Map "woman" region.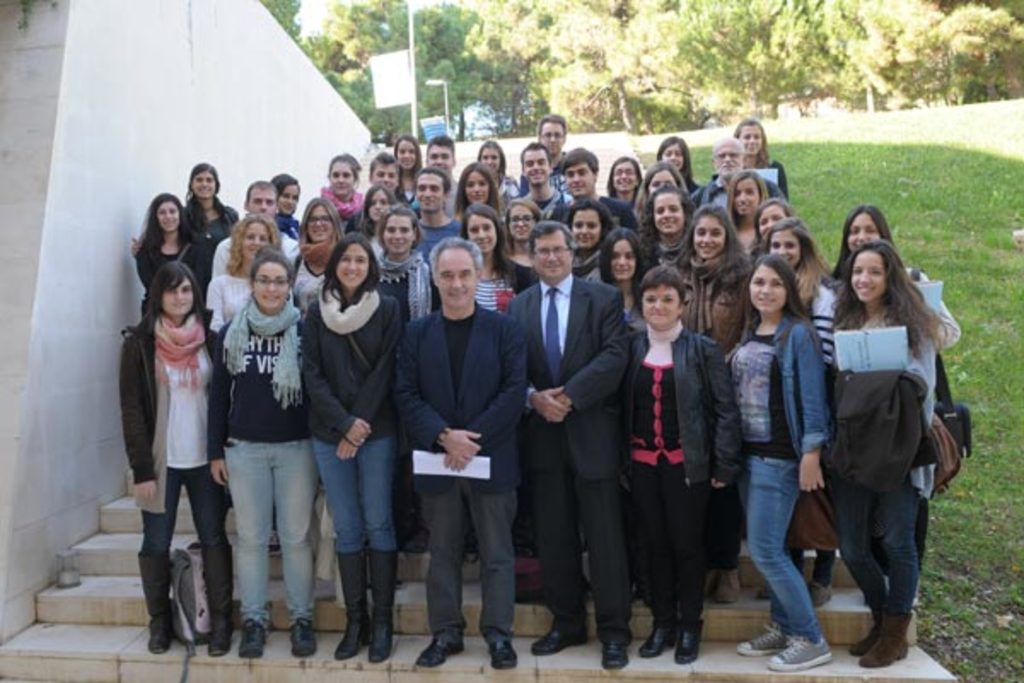
Mapped to region(299, 225, 403, 663).
